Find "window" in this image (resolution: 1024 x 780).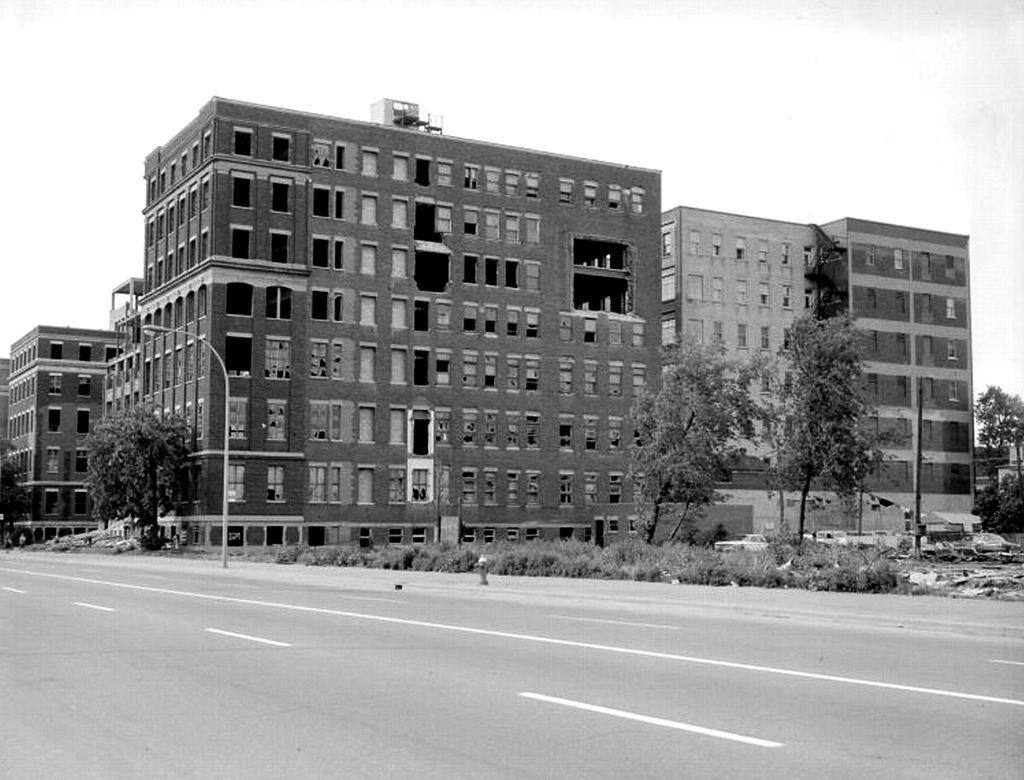
bbox(267, 524, 282, 545).
